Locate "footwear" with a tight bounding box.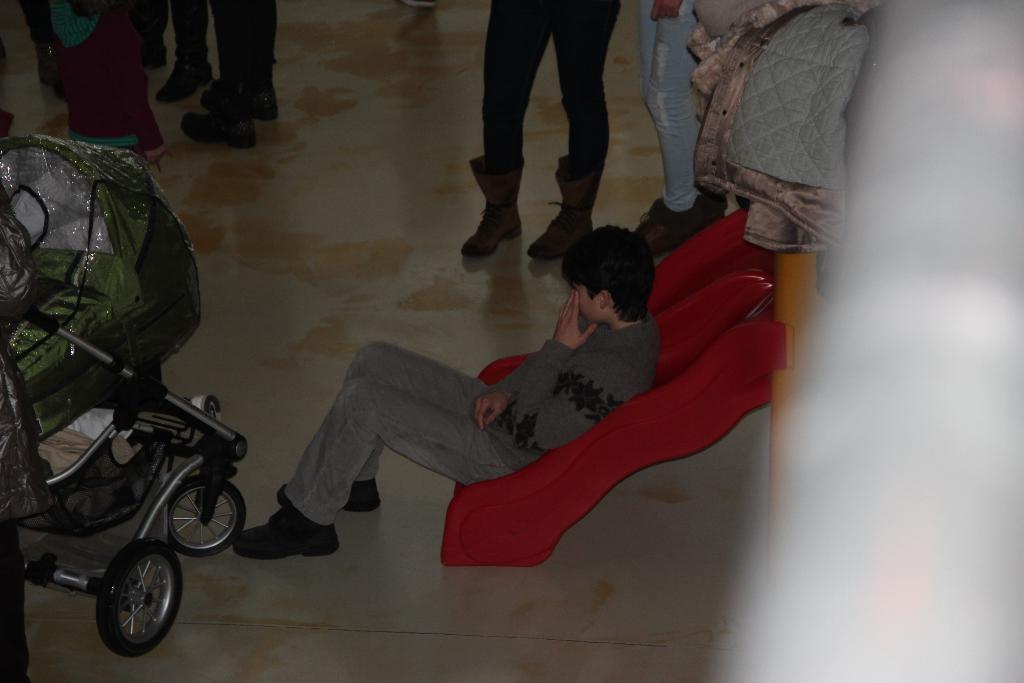
<box>229,509,339,557</box>.
